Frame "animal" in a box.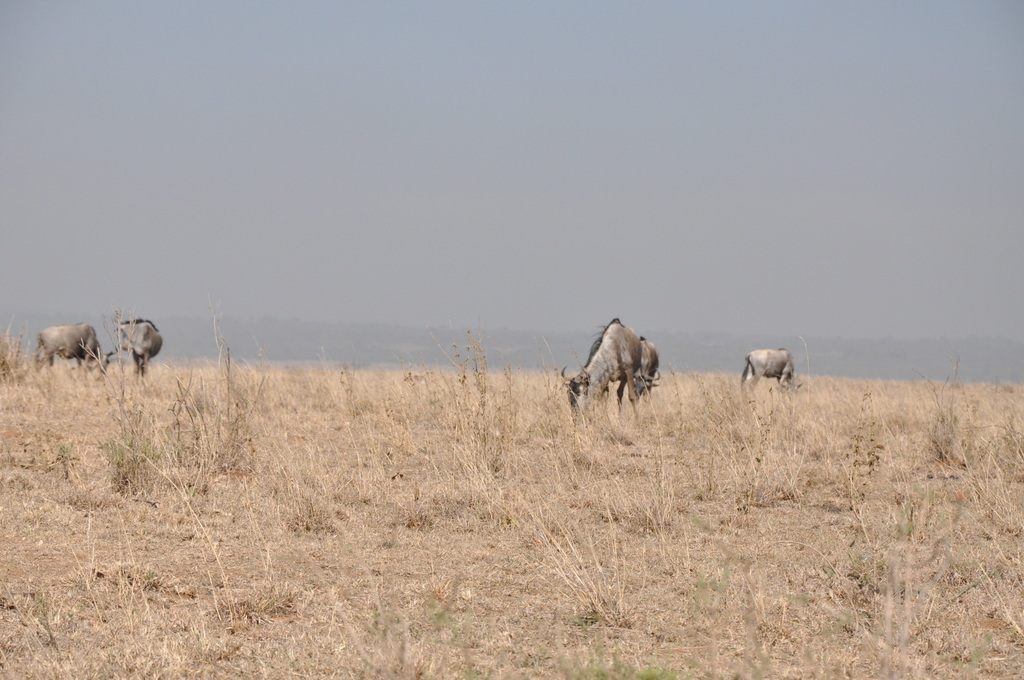
31:324:113:369.
